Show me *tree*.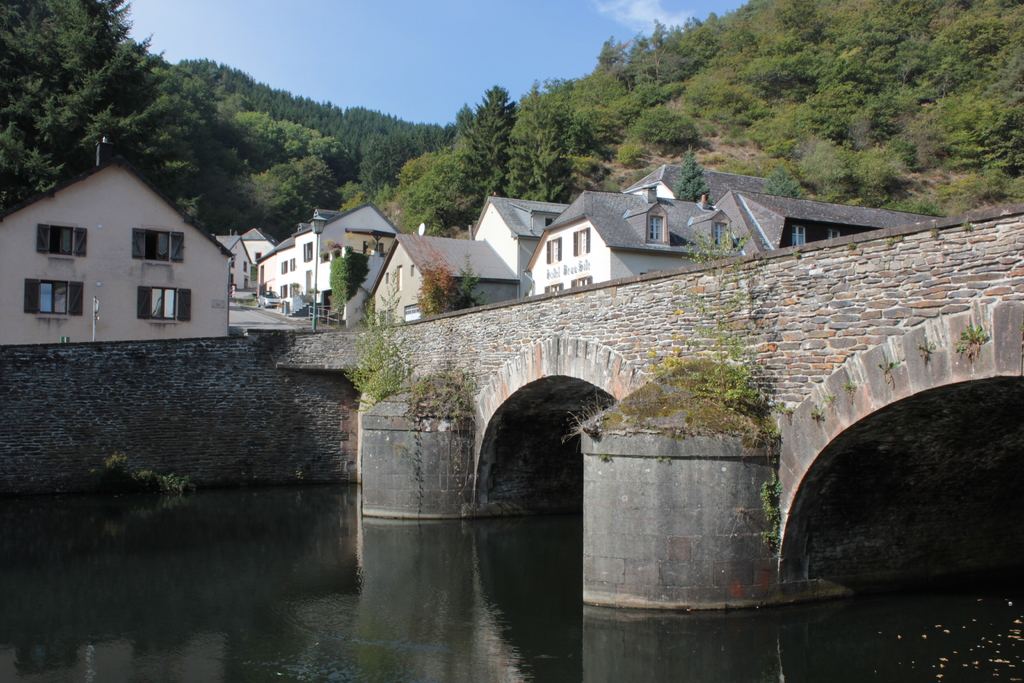
*tree* is here: Rect(444, 81, 528, 210).
